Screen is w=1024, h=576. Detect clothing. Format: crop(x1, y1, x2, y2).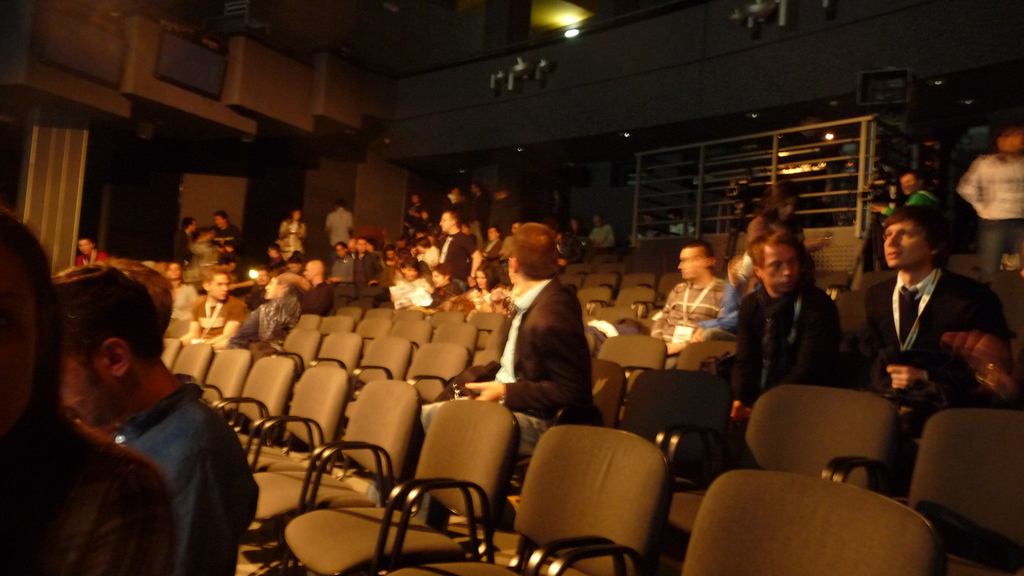
crop(190, 243, 221, 277).
